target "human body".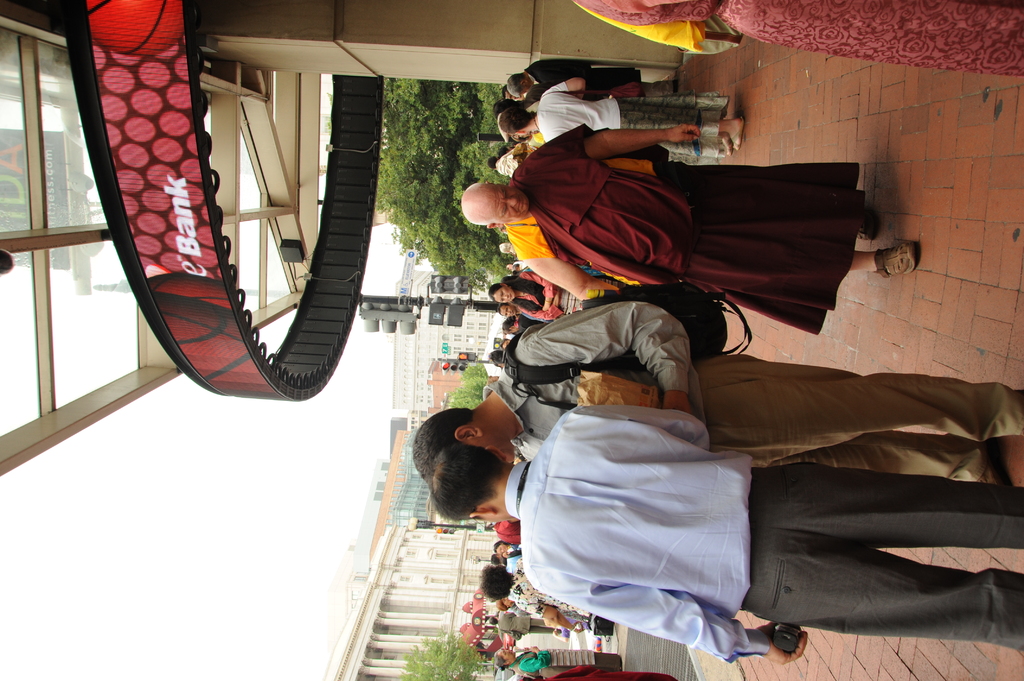
Target region: 492, 271, 577, 324.
